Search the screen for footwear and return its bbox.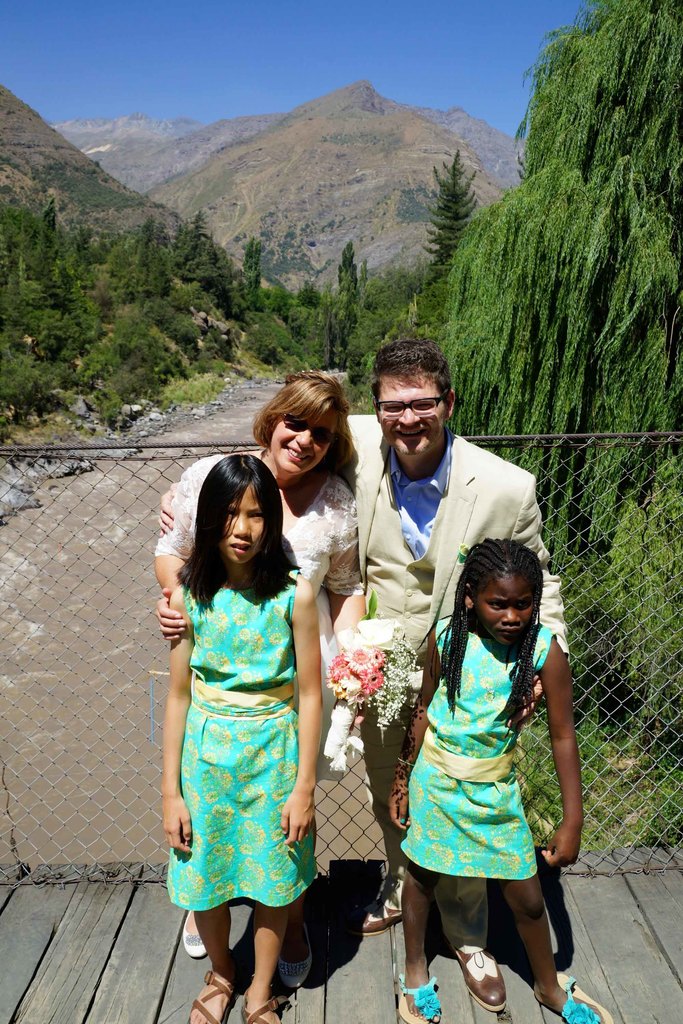
Found: <region>520, 963, 614, 1021</region>.
